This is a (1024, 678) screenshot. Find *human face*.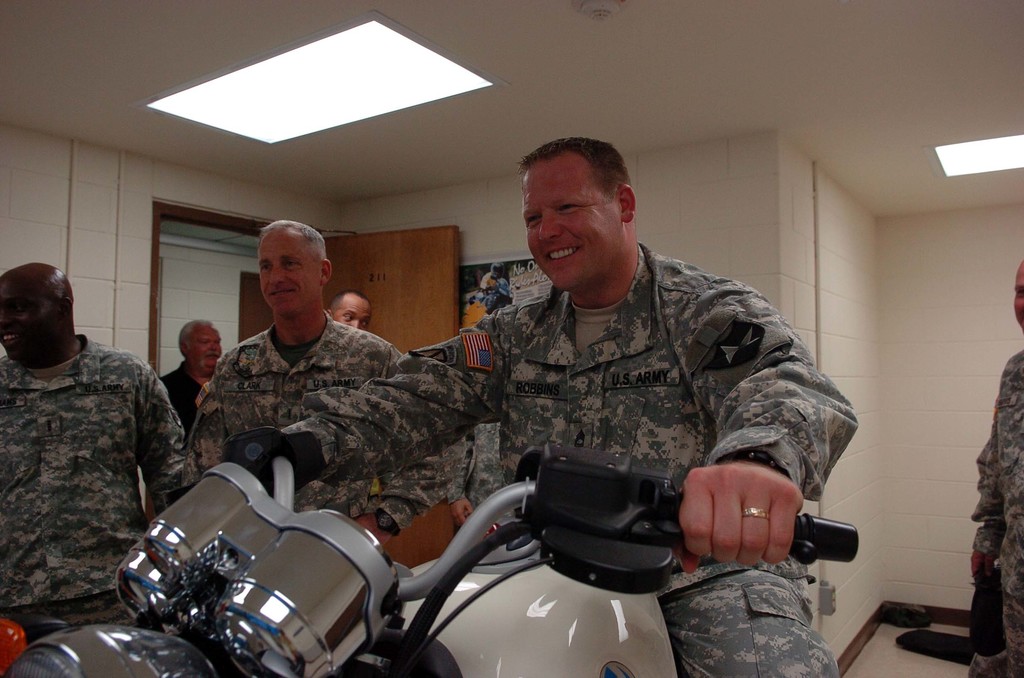
Bounding box: 259, 226, 317, 317.
